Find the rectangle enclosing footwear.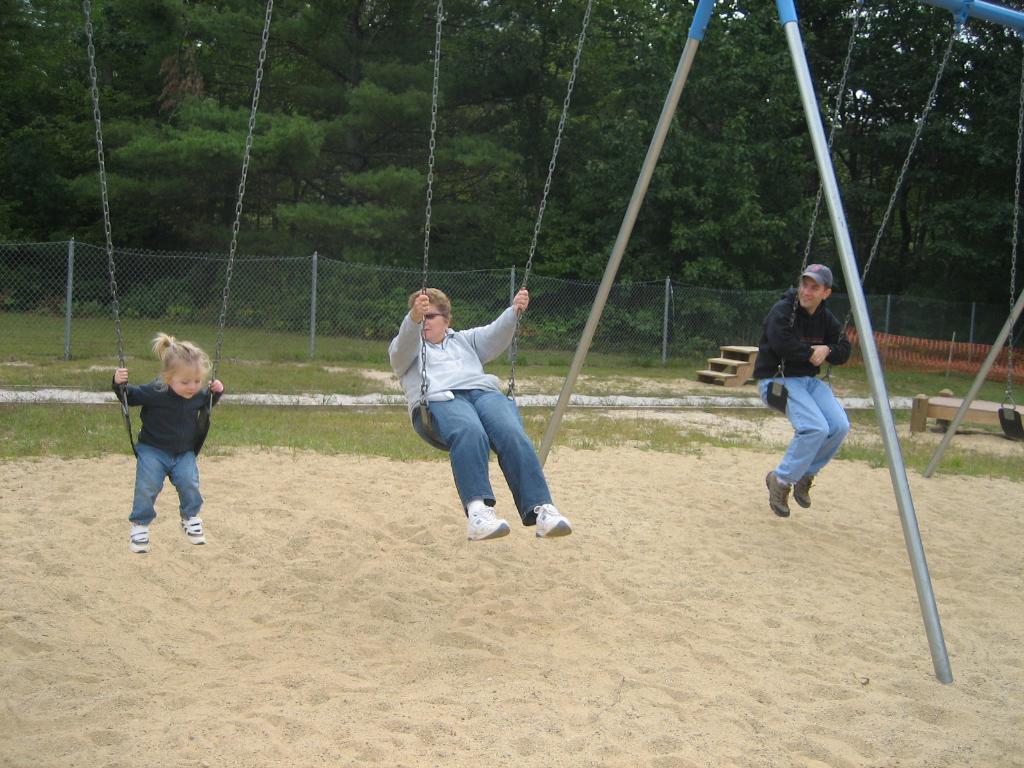
[x1=179, y1=518, x2=209, y2=544].
